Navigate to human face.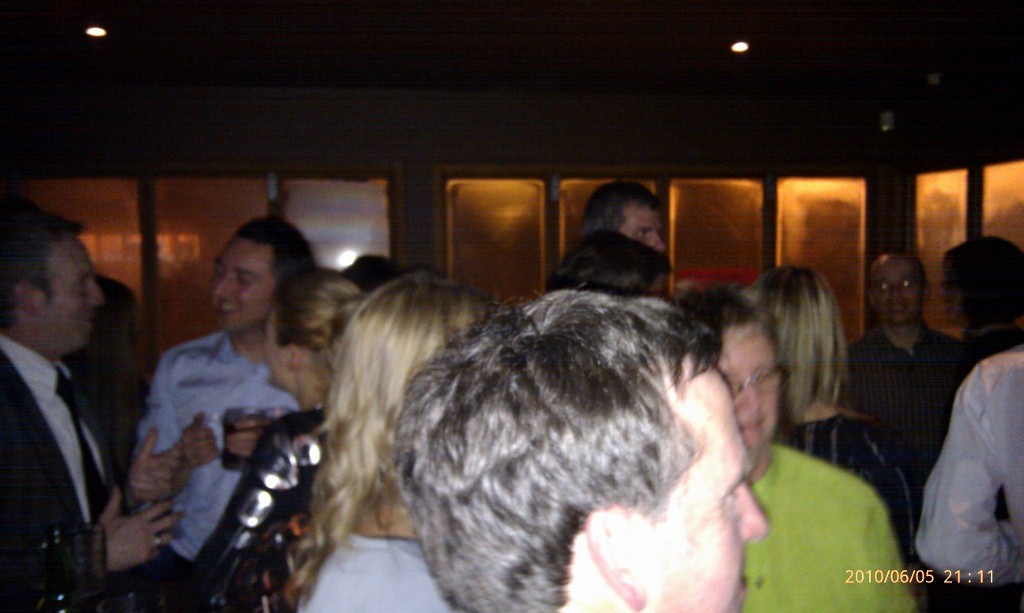
Navigation target: 649,356,768,612.
